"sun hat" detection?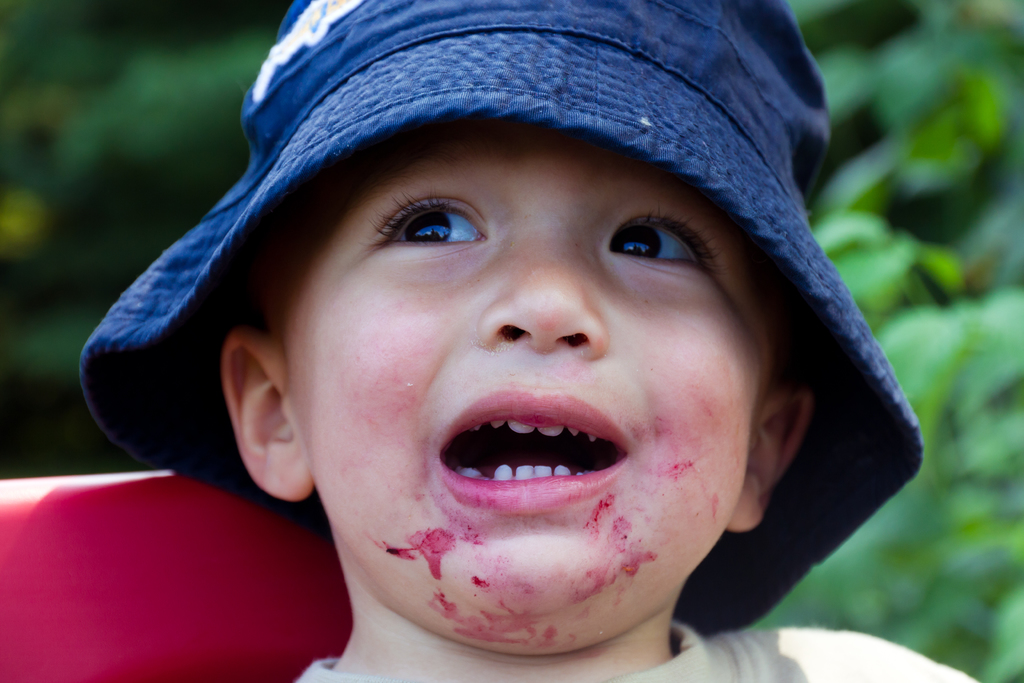
69 0 931 648
